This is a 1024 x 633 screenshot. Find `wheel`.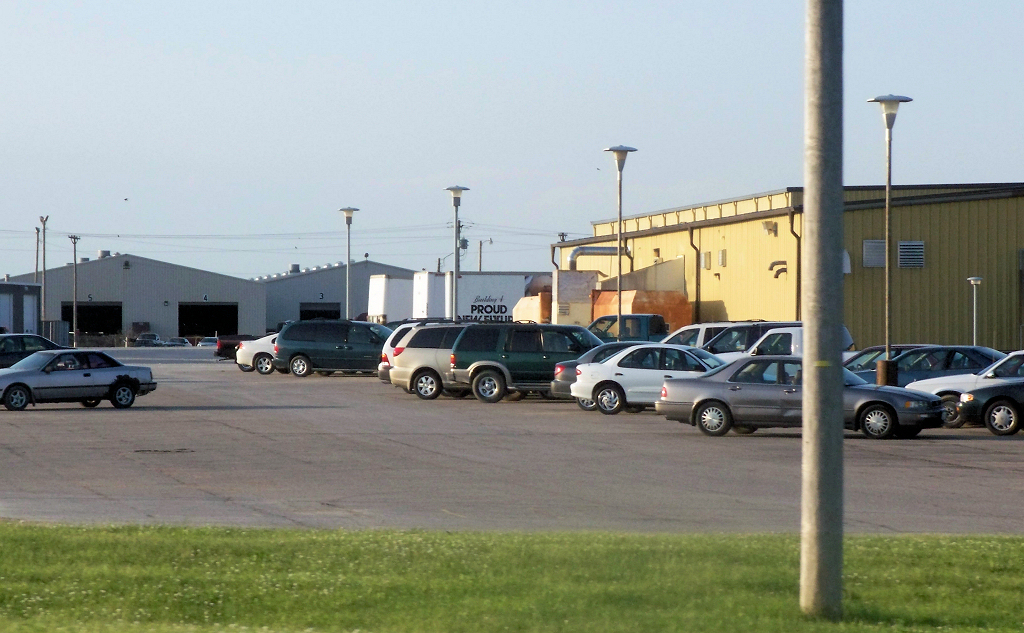
Bounding box: (858,404,893,439).
